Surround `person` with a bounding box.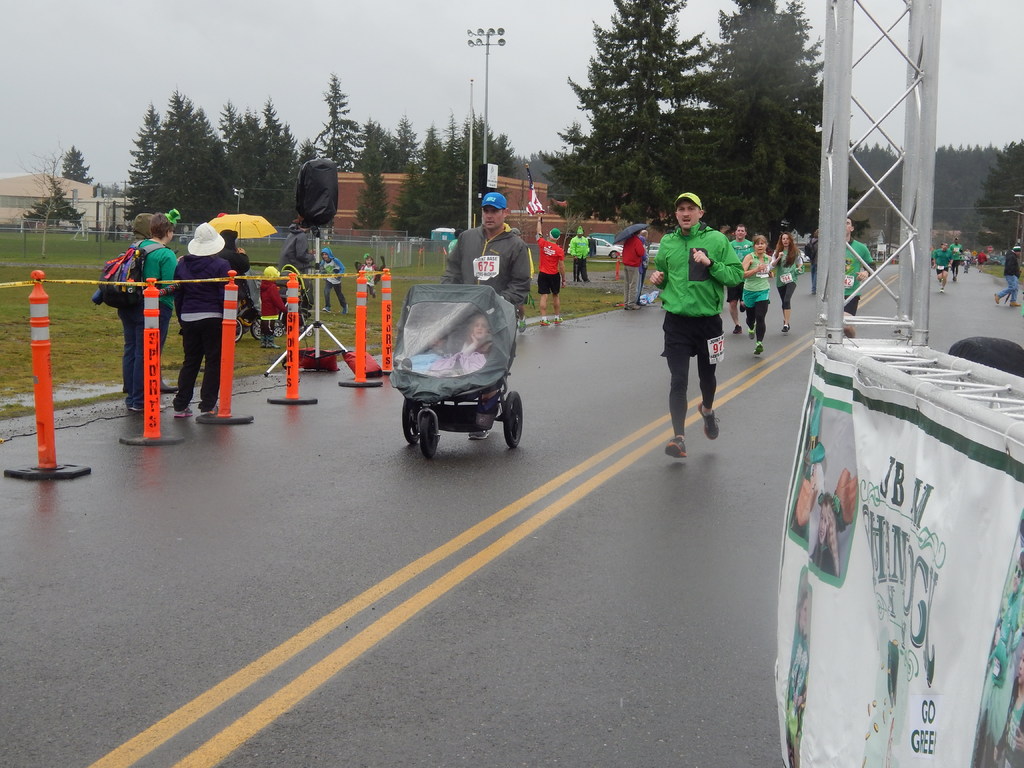
crop(735, 228, 755, 321).
